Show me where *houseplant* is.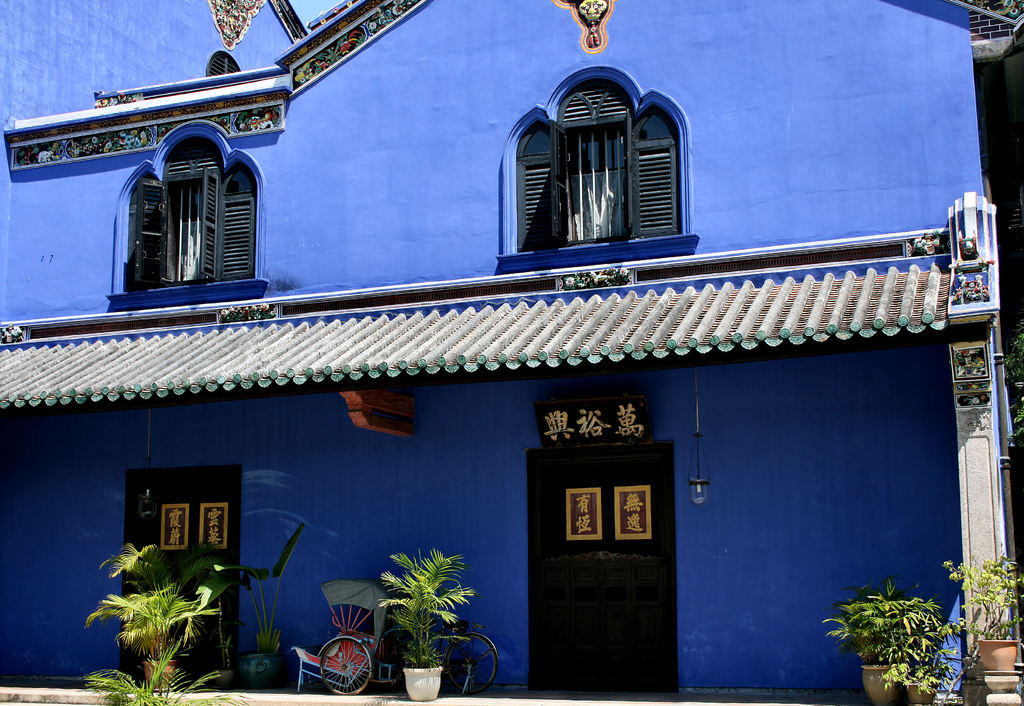
*houseplant* is at rect(375, 540, 477, 699).
